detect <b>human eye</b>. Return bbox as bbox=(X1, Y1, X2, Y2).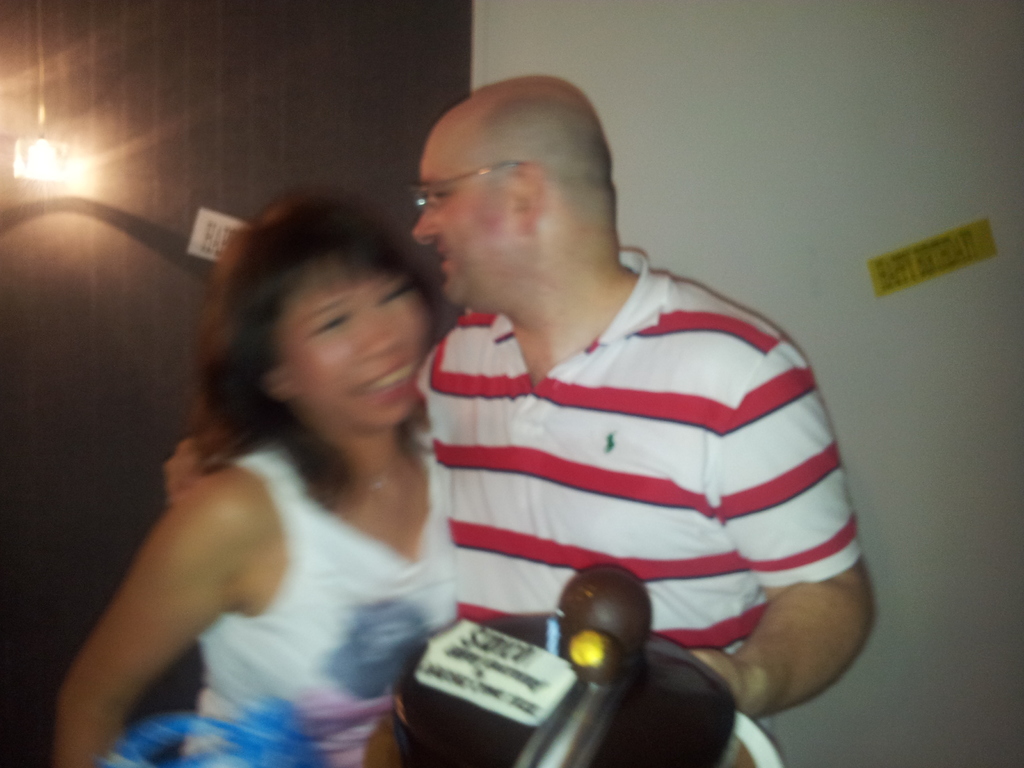
bbox=(303, 314, 350, 343).
